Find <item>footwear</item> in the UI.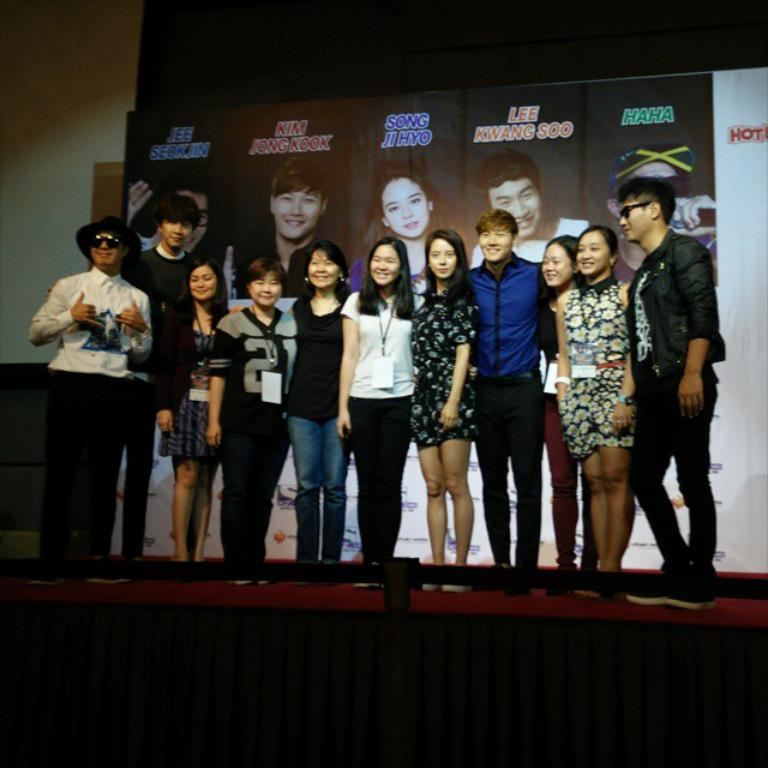
UI element at 442:571:472:590.
